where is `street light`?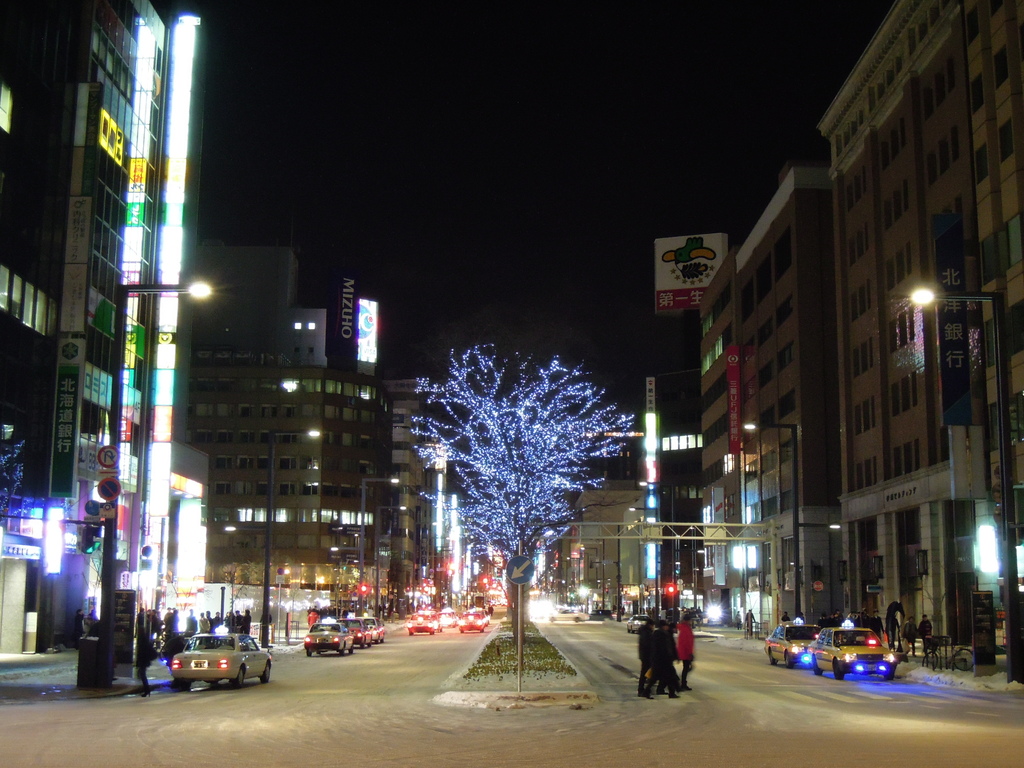
362,476,401,616.
